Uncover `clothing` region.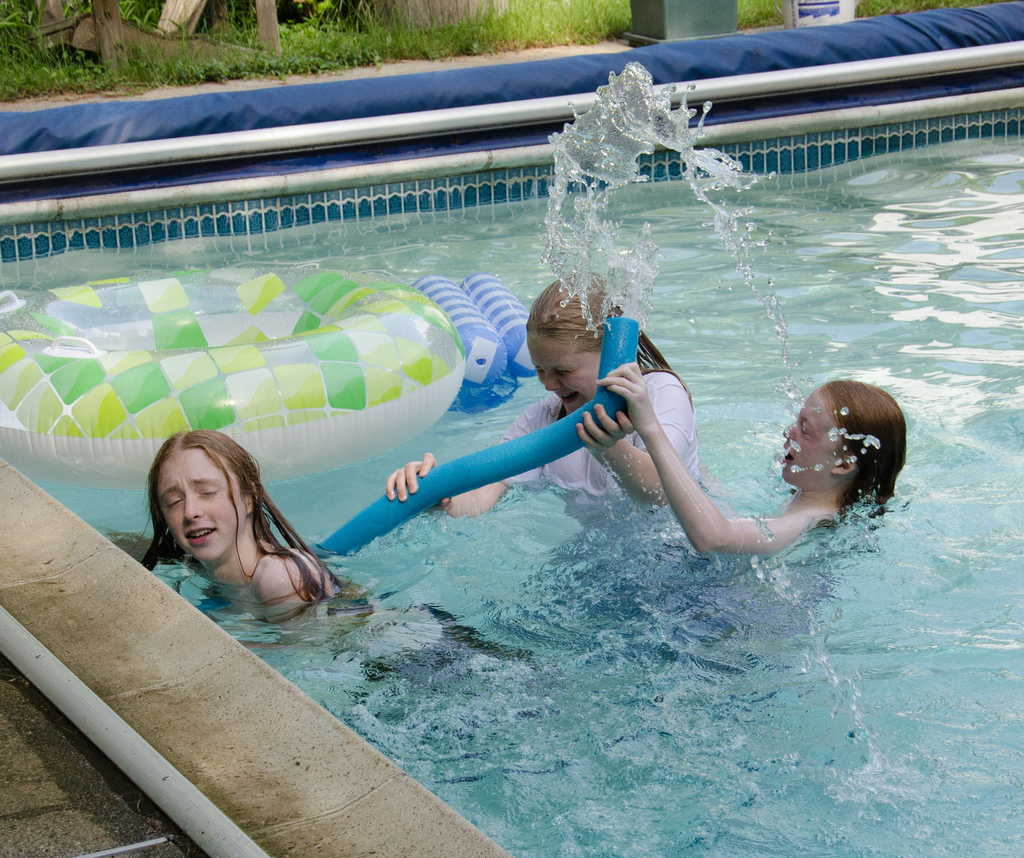
Uncovered: (left=496, top=360, right=698, bottom=501).
